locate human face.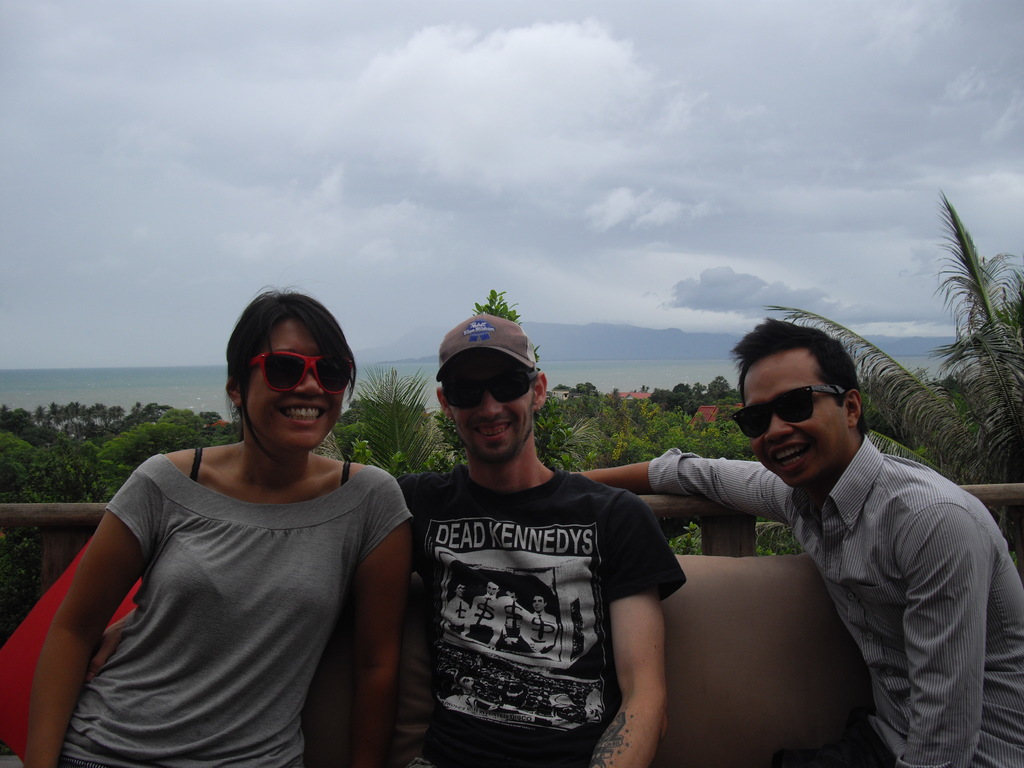
Bounding box: (449, 351, 536, 463).
